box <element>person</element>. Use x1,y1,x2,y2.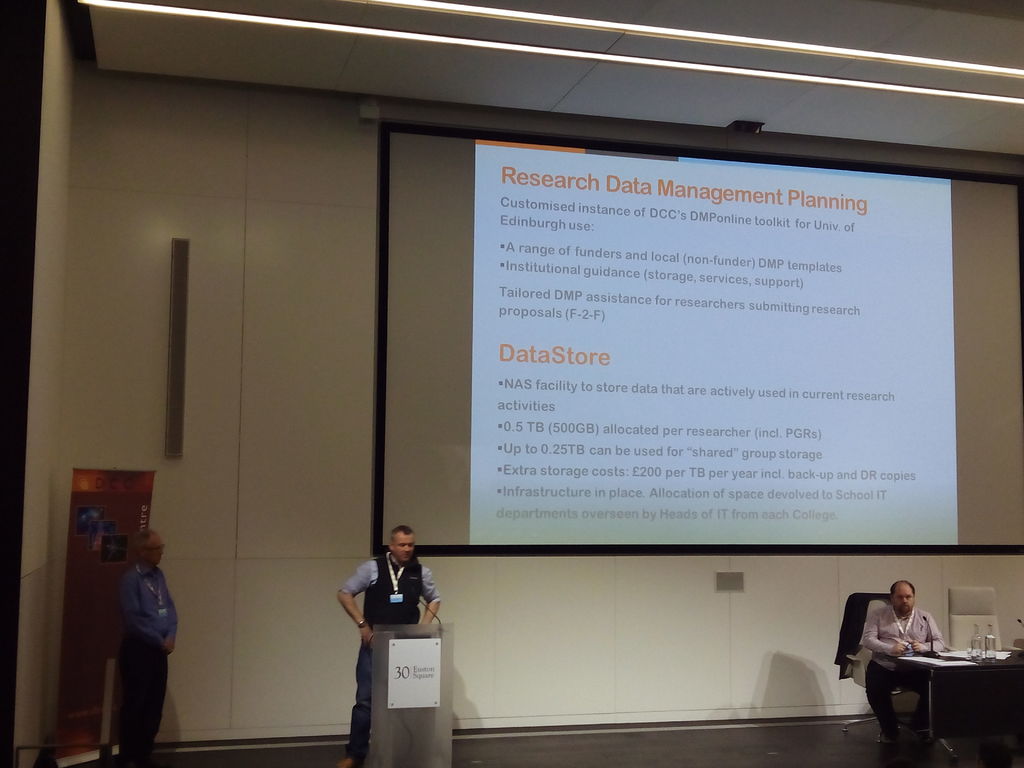
110,525,184,767.
